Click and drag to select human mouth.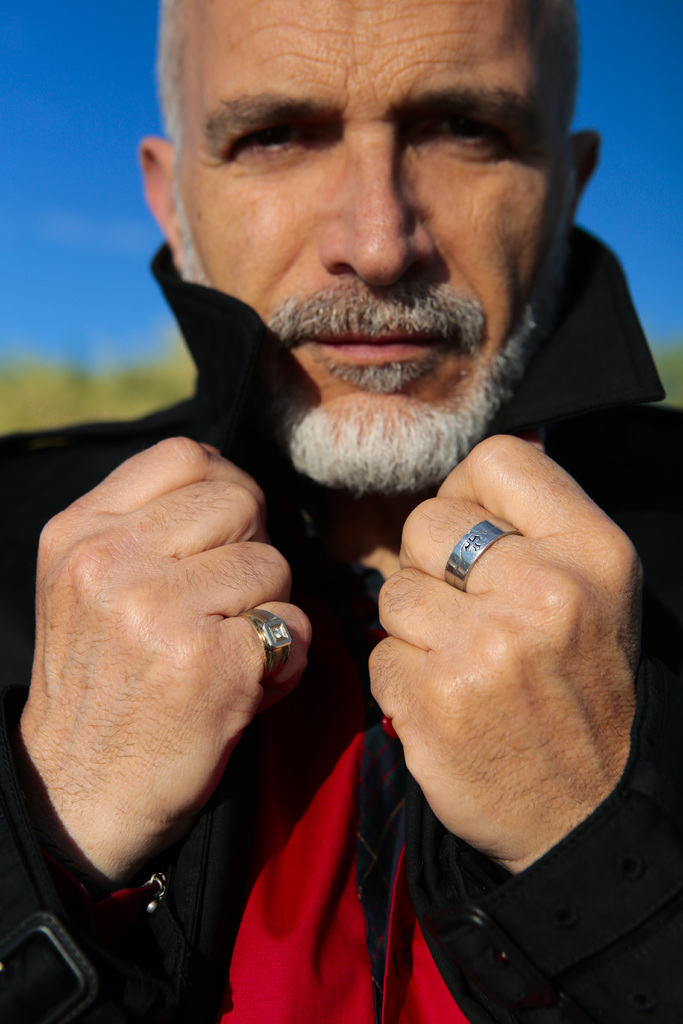
Selection: 292, 302, 470, 390.
